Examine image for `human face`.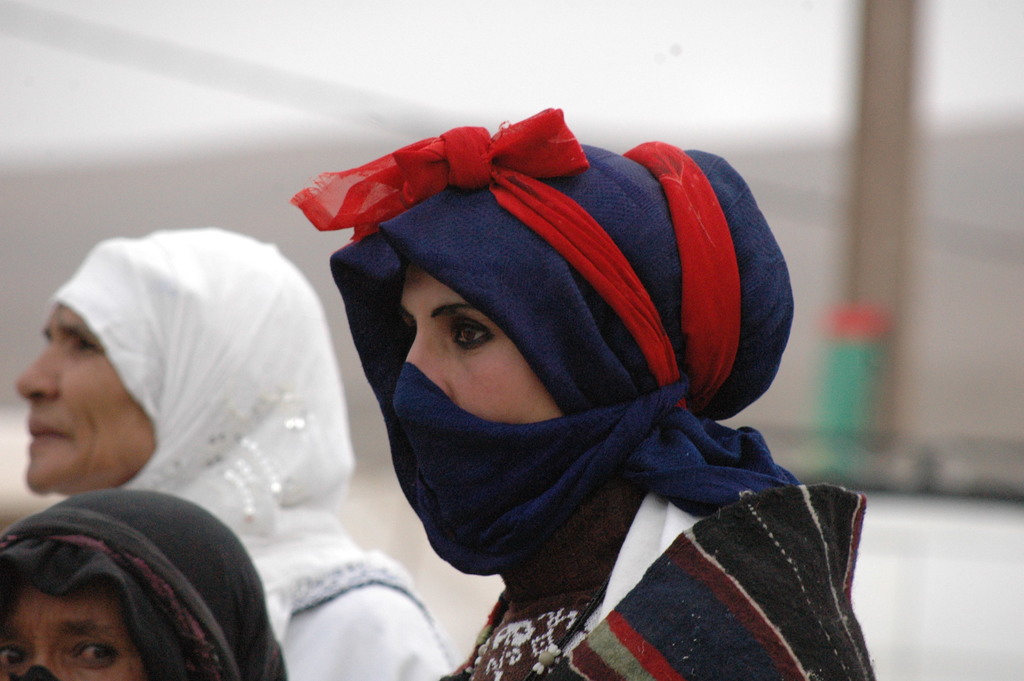
Examination result: <region>401, 260, 564, 429</region>.
